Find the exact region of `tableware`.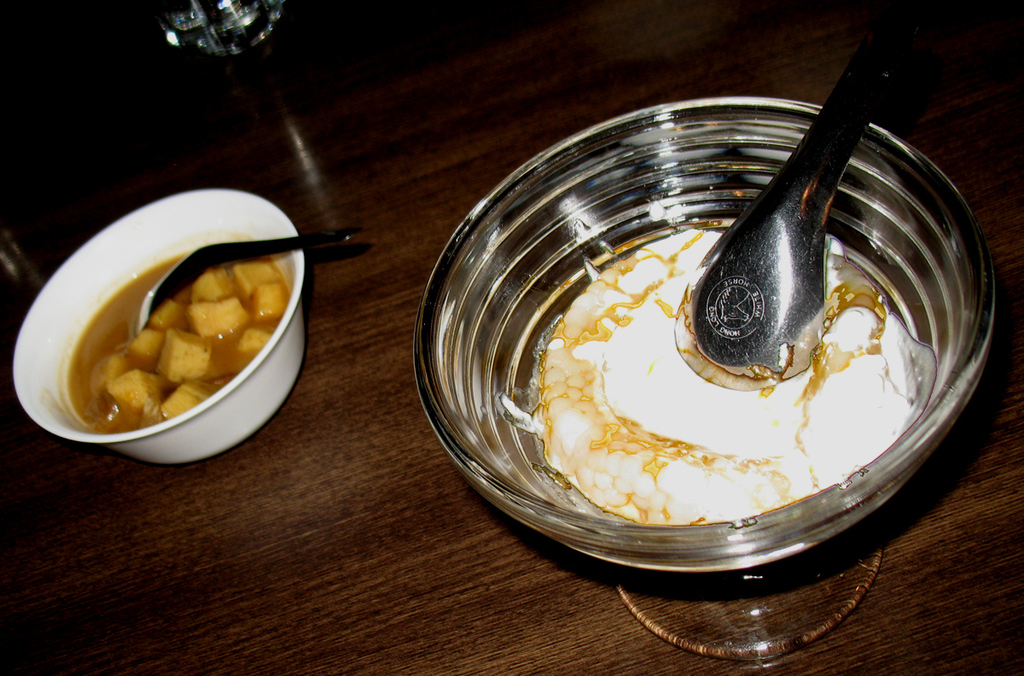
Exact region: bbox(0, 170, 313, 461).
